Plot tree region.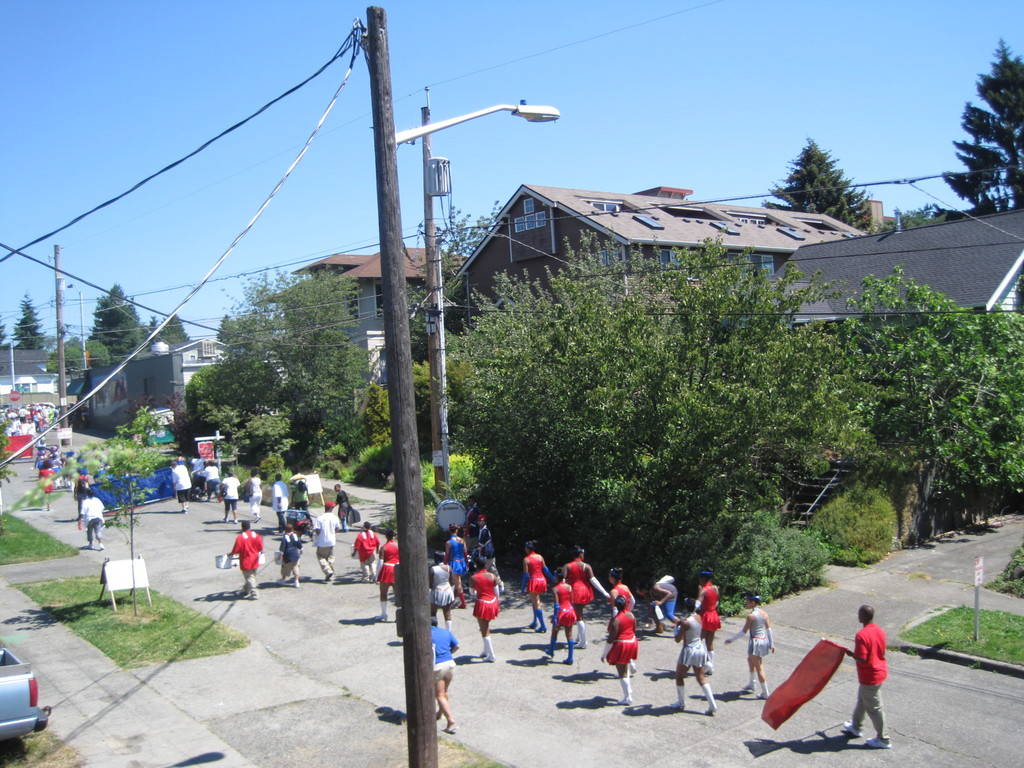
Plotted at [159,312,188,346].
